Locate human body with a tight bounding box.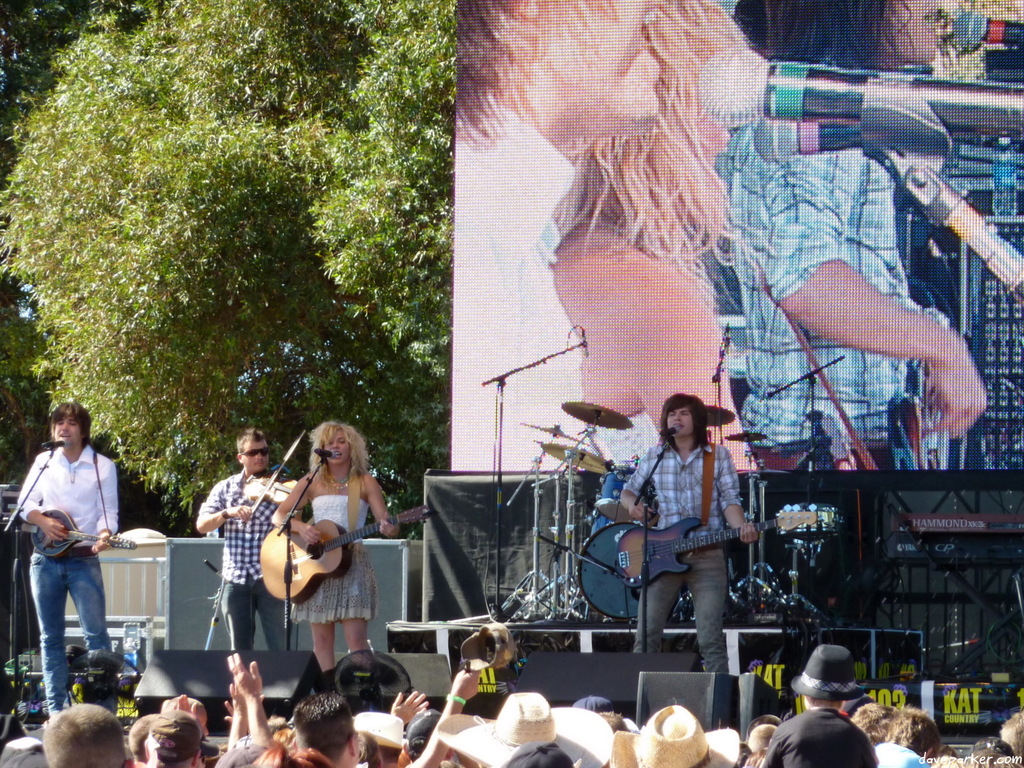
615,377,756,698.
